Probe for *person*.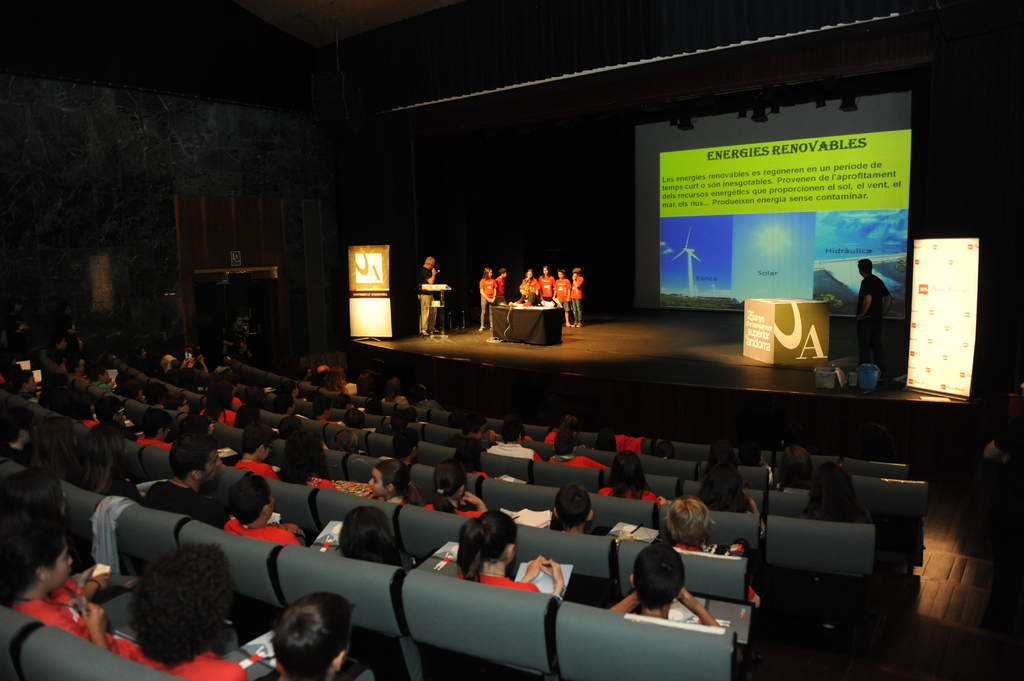
Probe result: (left=107, top=554, right=256, bottom=680).
